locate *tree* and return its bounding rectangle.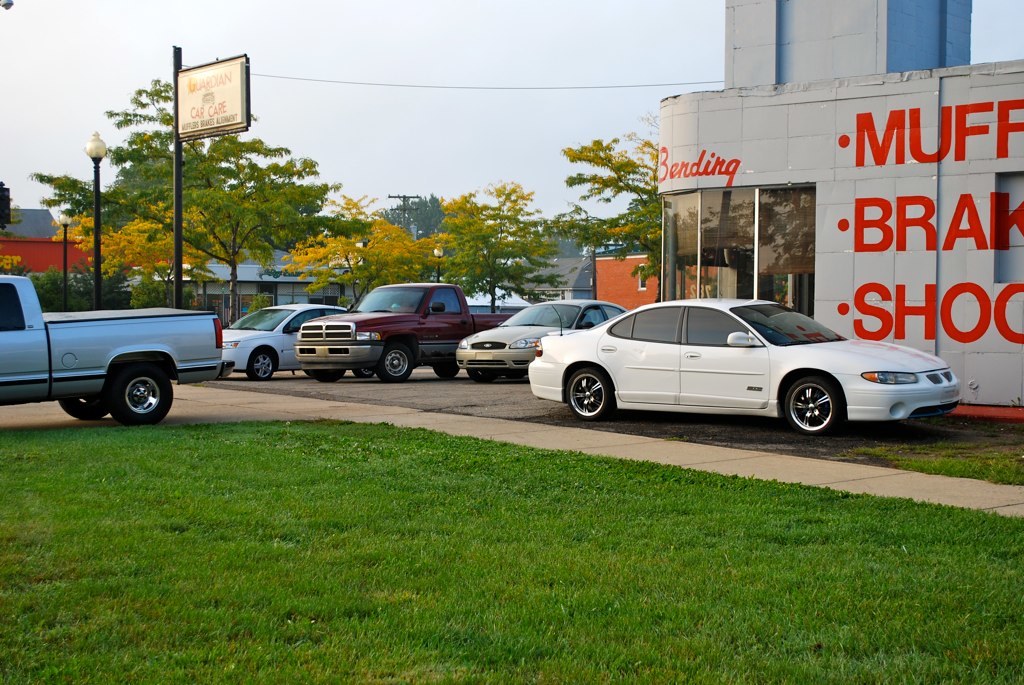
[left=286, top=212, right=428, bottom=313].
